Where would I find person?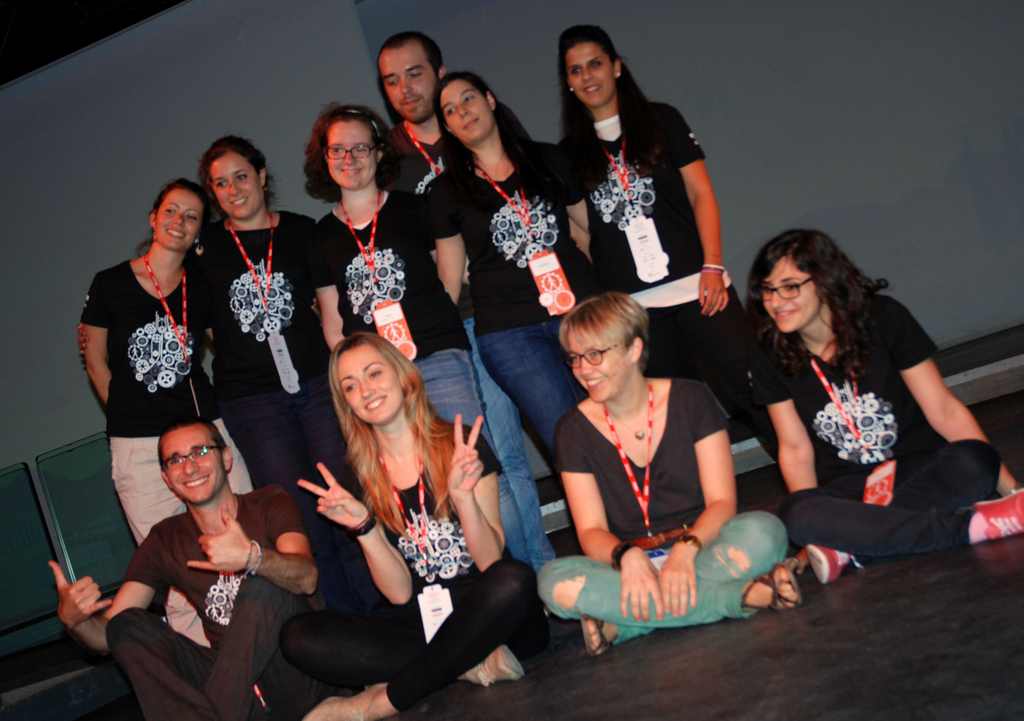
At bbox=(280, 331, 536, 720).
